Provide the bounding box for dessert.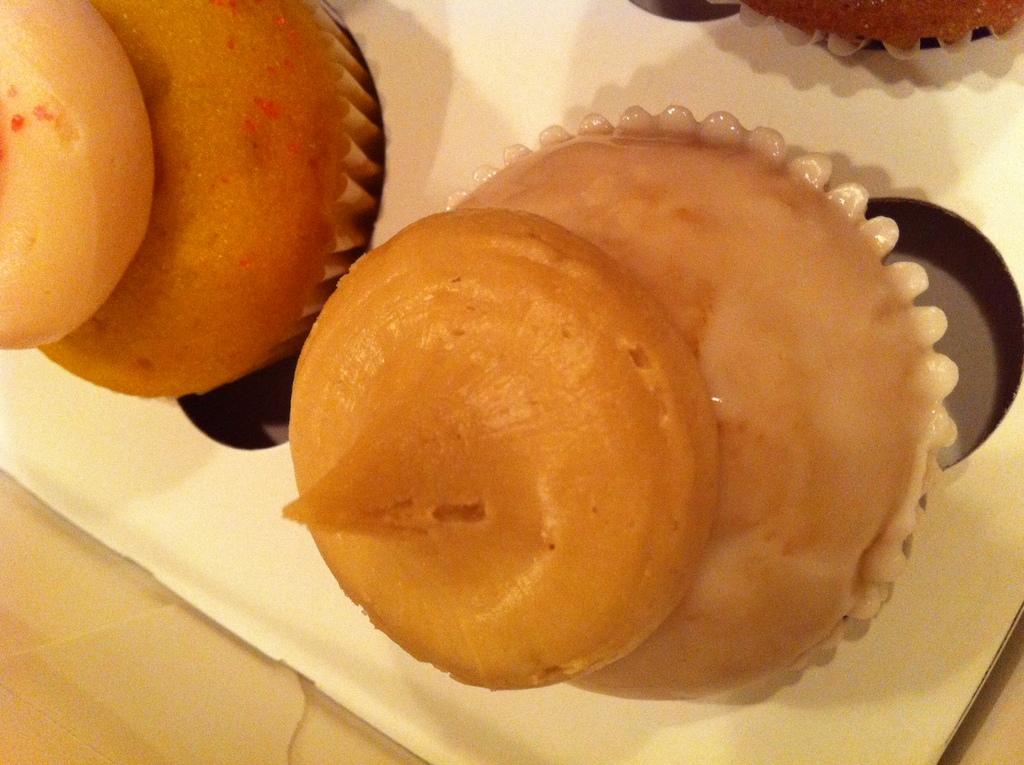
crop(0, 4, 389, 397).
